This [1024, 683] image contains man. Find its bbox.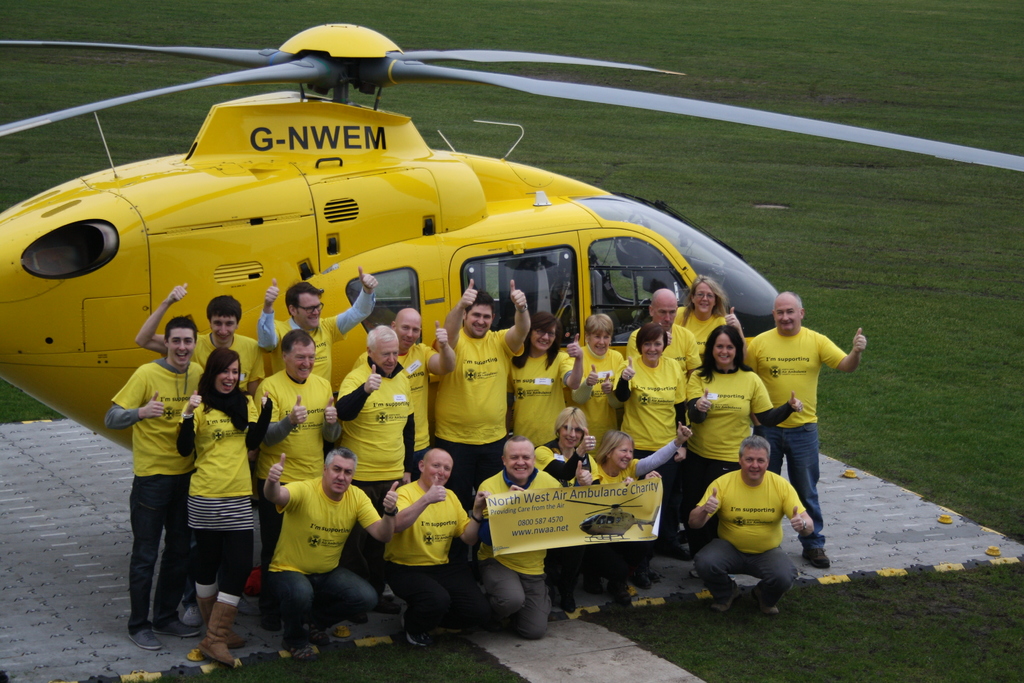
{"x1": 695, "y1": 428, "x2": 823, "y2": 620}.
